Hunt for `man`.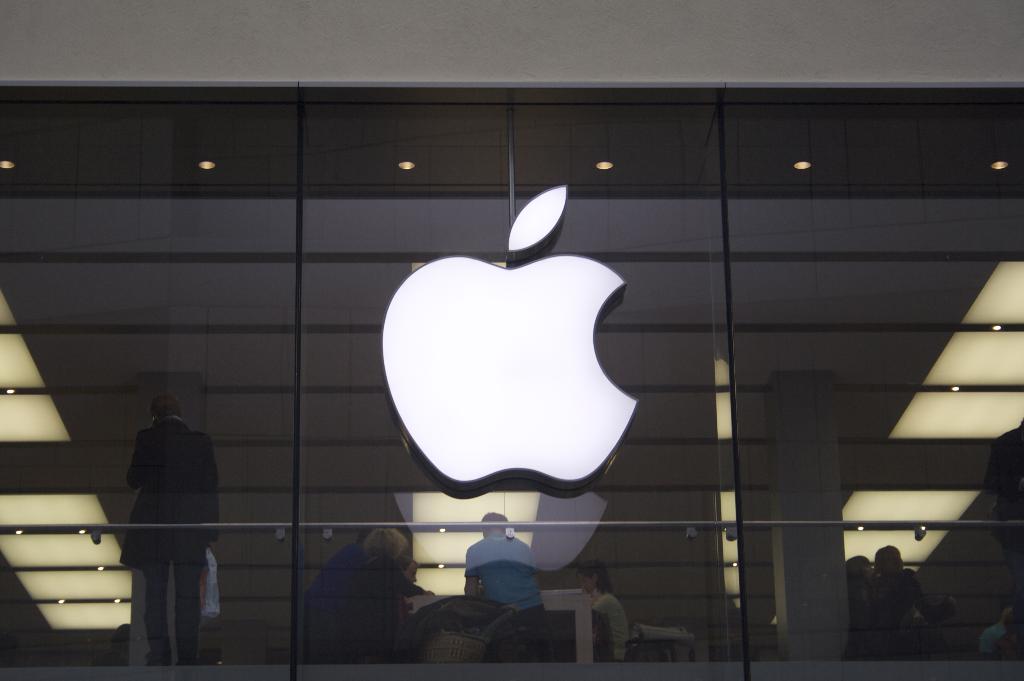
Hunted down at {"x1": 460, "y1": 510, "x2": 551, "y2": 655}.
